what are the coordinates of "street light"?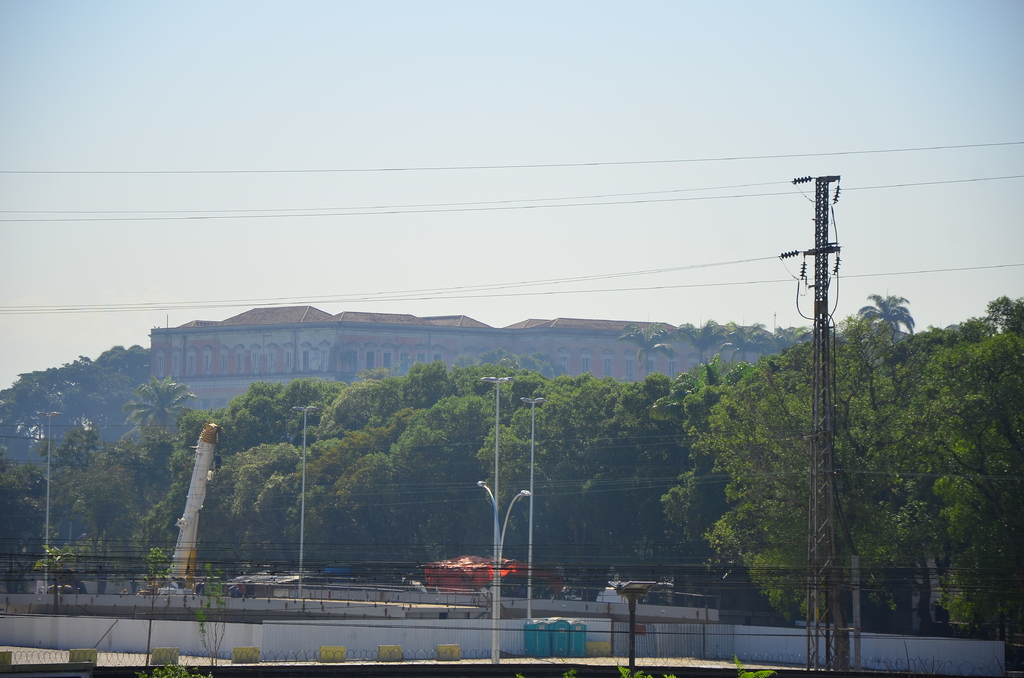
(477, 476, 531, 663).
